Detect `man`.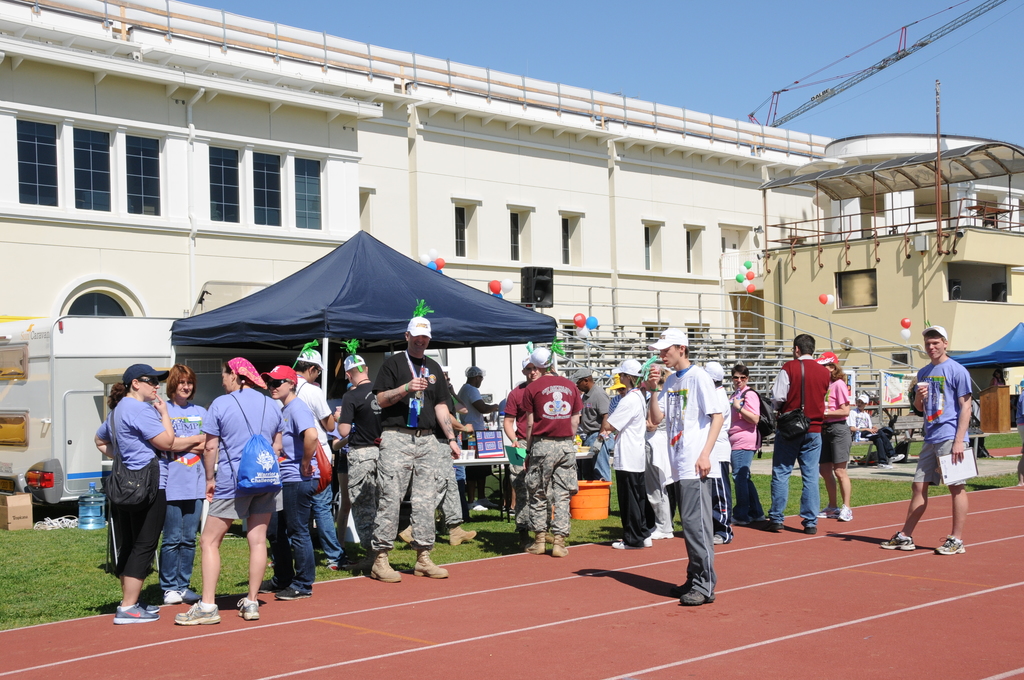
Detected at Rect(646, 326, 721, 606).
